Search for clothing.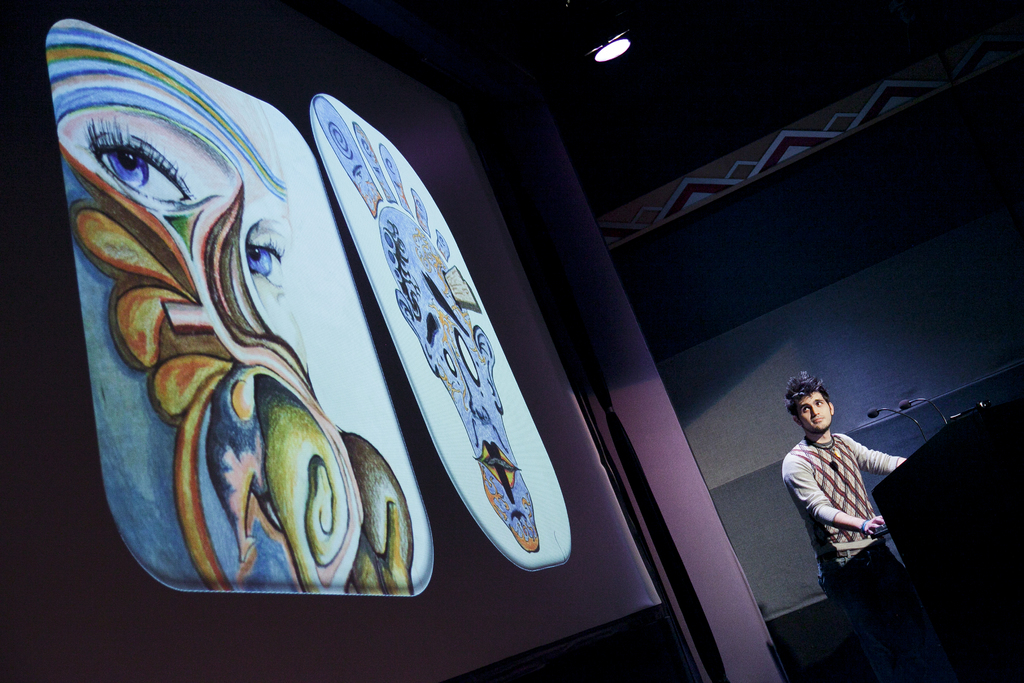
Found at region(780, 425, 911, 682).
